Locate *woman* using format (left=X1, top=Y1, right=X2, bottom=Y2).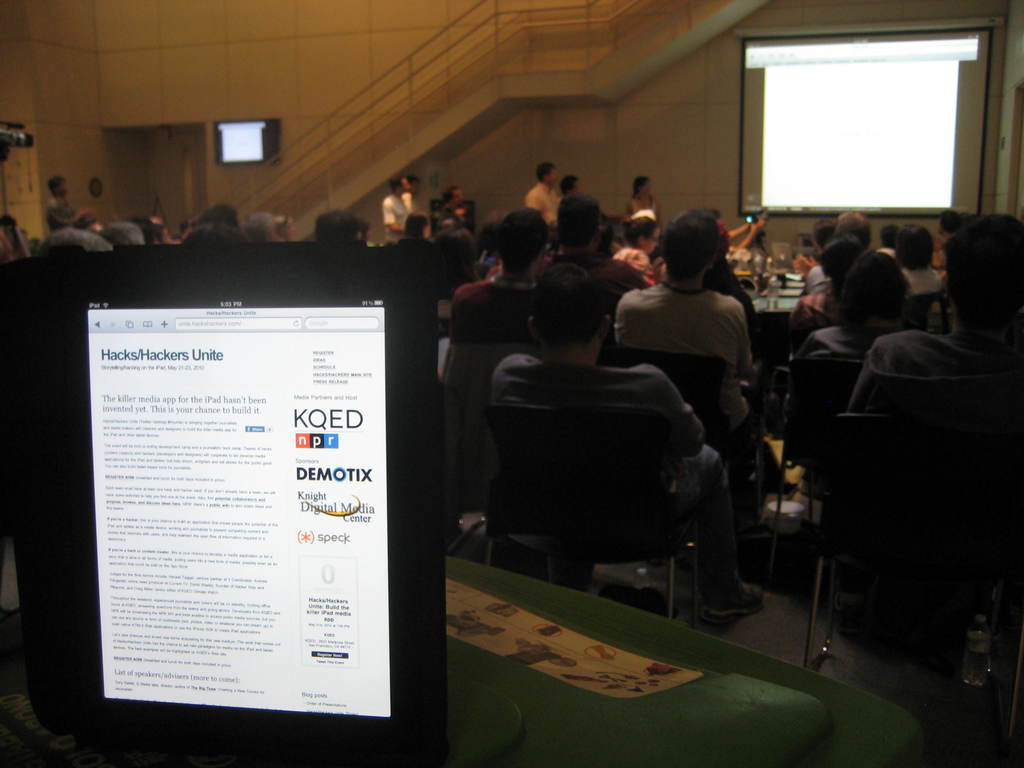
(left=793, top=246, right=927, bottom=361).
